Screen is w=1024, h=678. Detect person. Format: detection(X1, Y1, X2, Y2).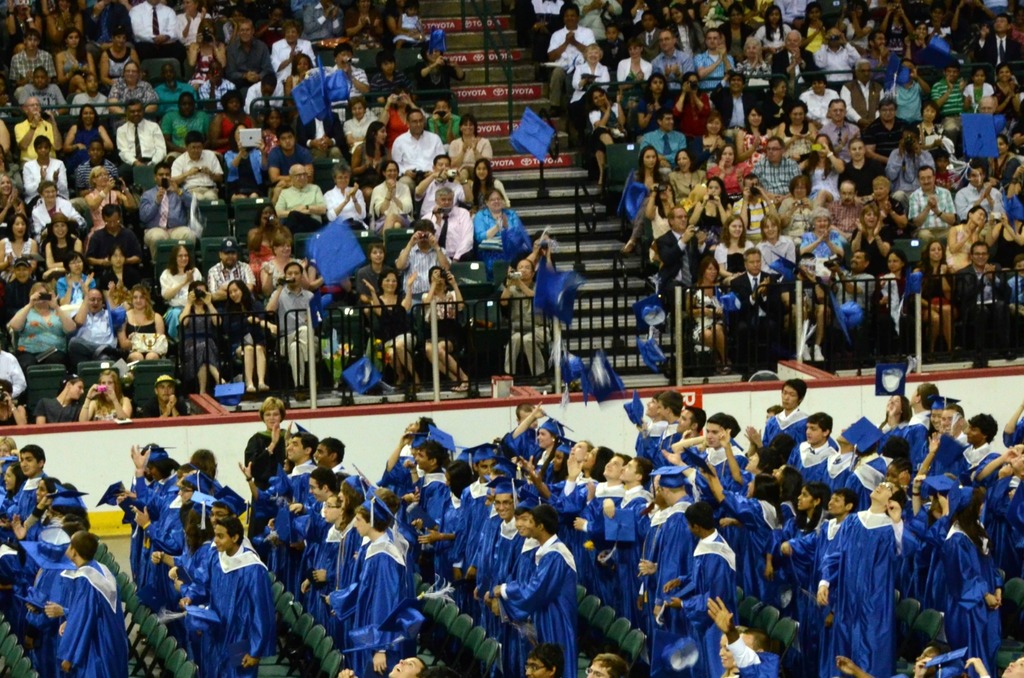
detection(82, 373, 130, 420).
